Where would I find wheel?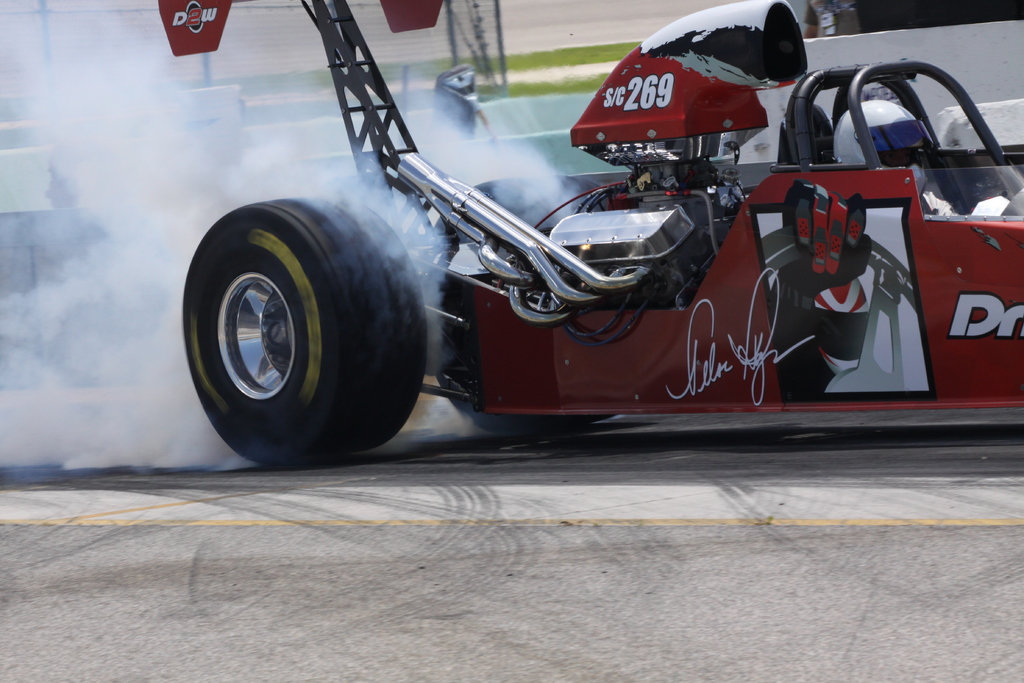
At x1=190 y1=193 x2=408 y2=456.
